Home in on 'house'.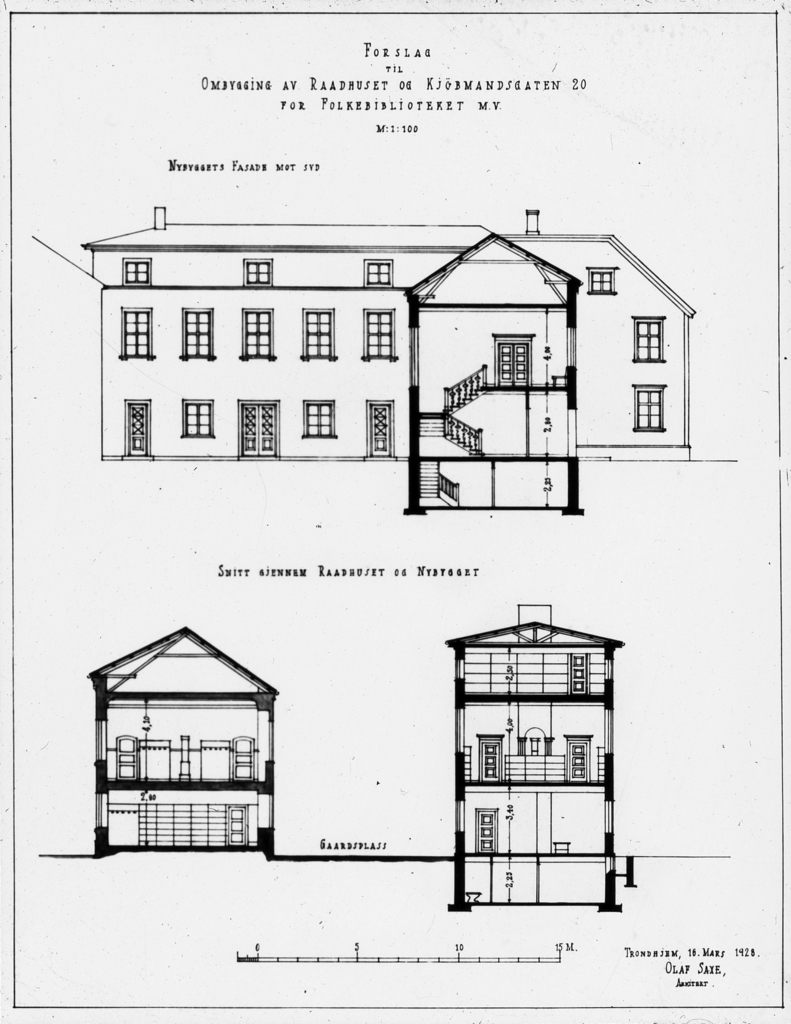
Homed in at (left=437, top=603, right=617, bottom=914).
